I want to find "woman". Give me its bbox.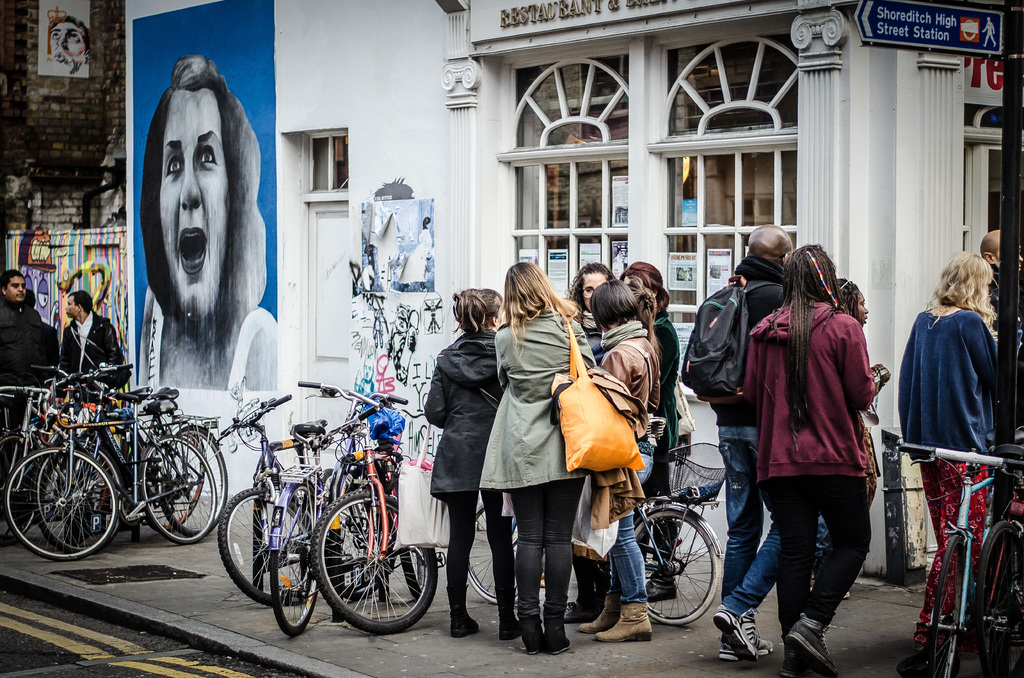
x1=814 y1=276 x2=883 y2=599.
